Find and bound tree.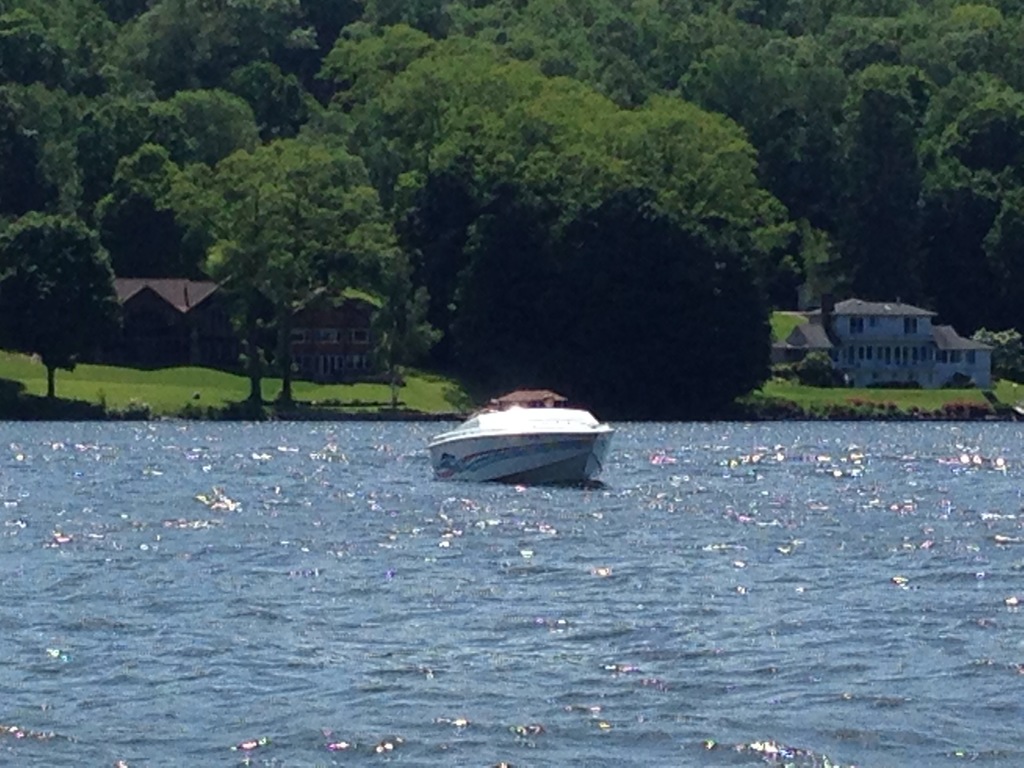
Bound: {"left": 3, "top": 170, "right": 118, "bottom": 381}.
